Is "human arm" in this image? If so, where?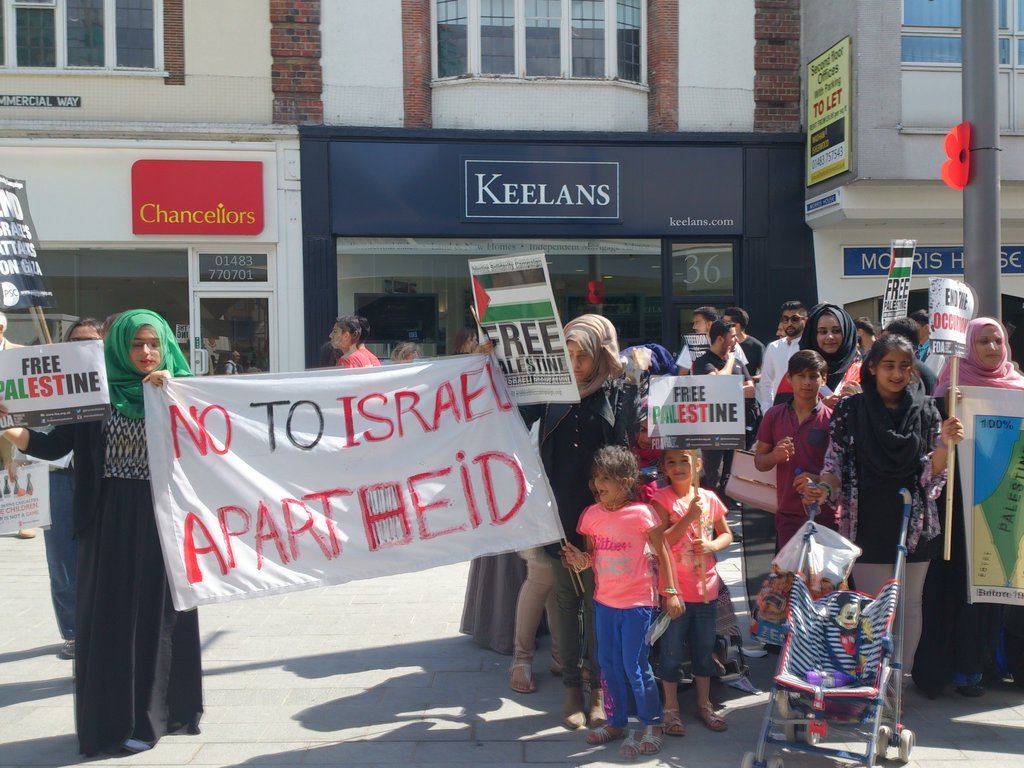
Yes, at [left=559, top=524, right=595, bottom=573].
